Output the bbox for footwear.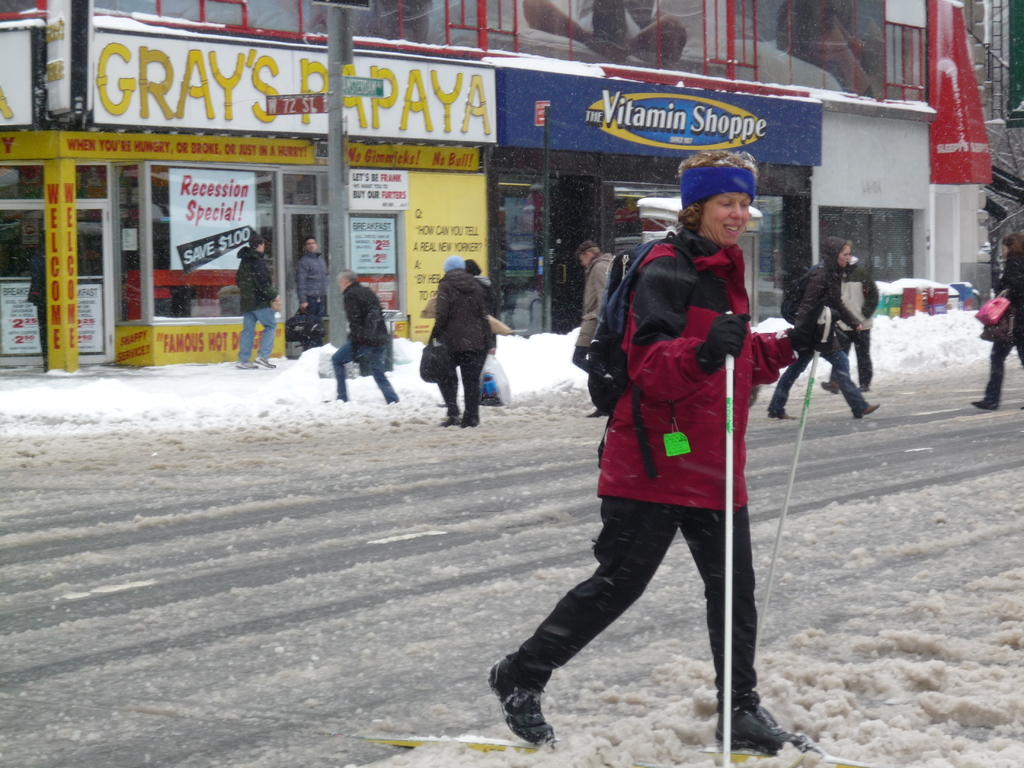
BBox(771, 397, 797, 421).
